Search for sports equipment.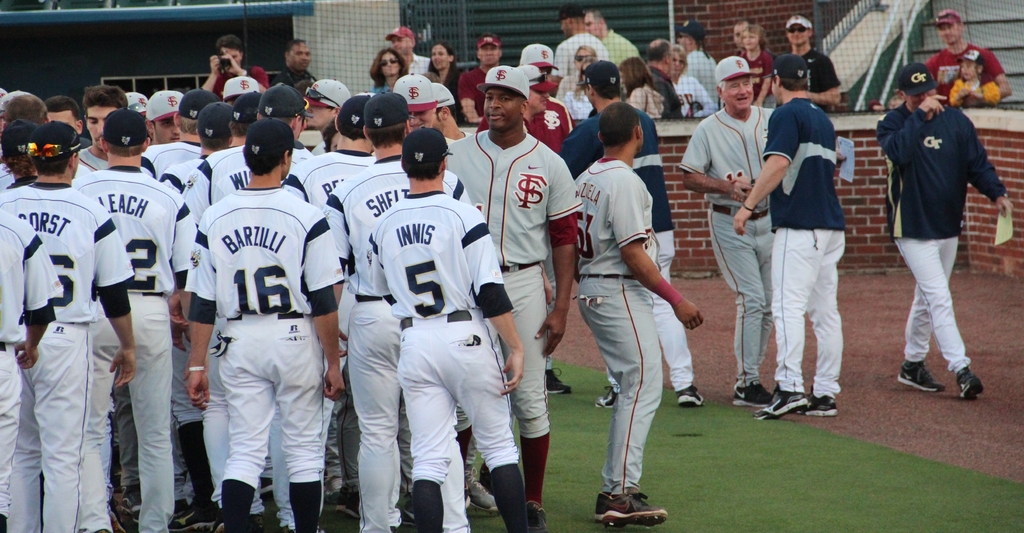
Found at <box>593,489,669,524</box>.
